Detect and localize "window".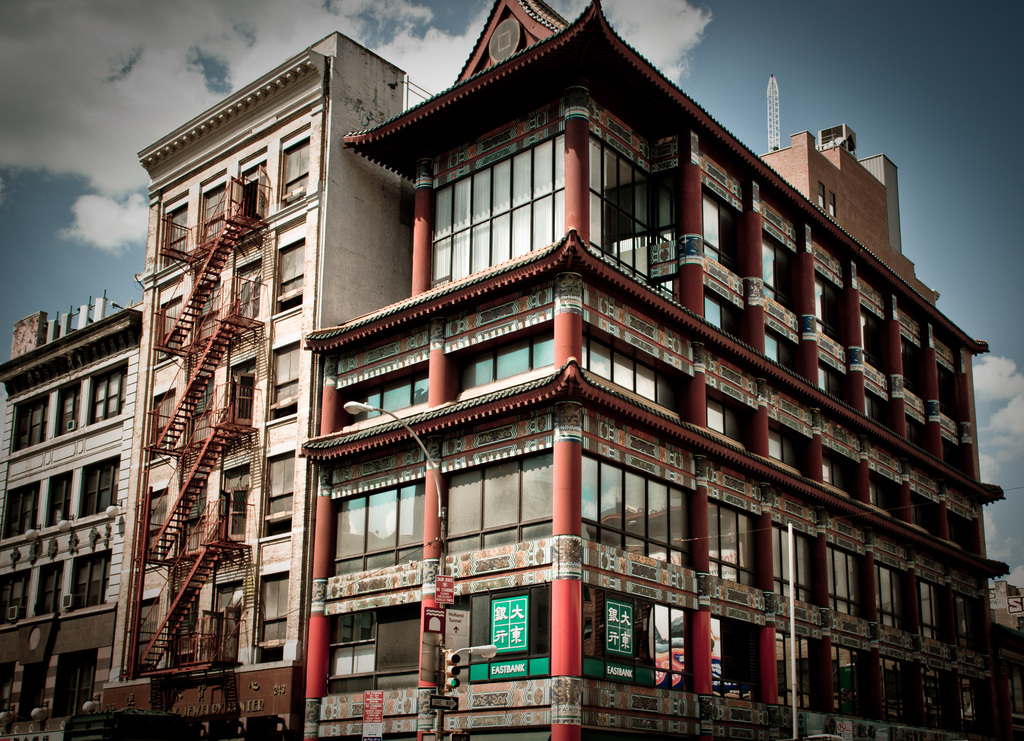
Localized at bbox=[825, 547, 860, 617].
